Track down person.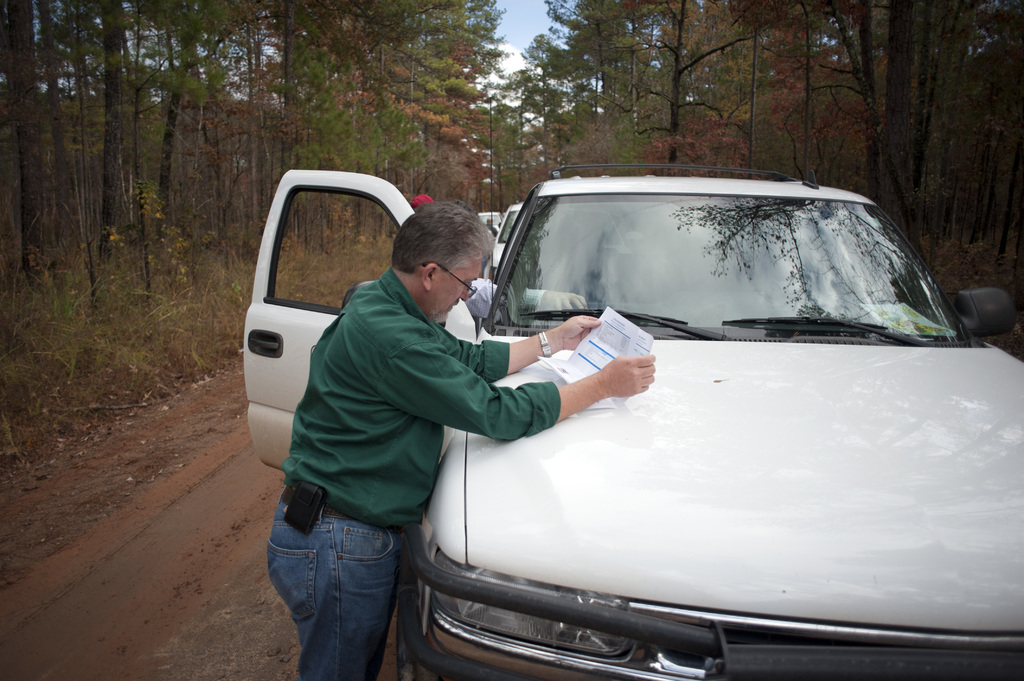
Tracked to [264, 198, 662, 680].
